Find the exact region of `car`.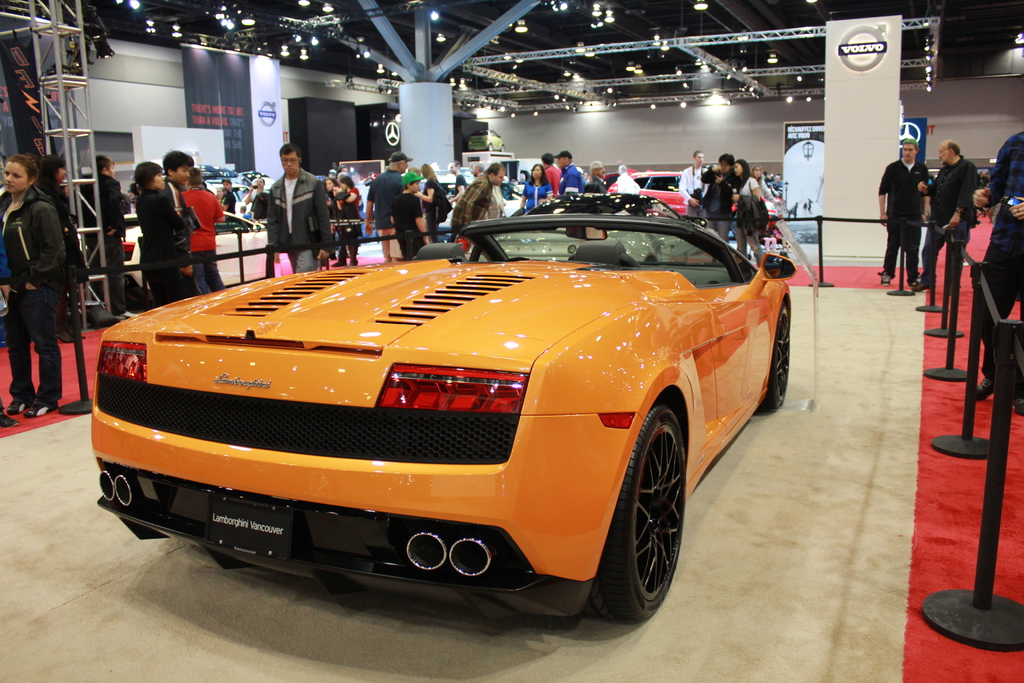
Exact region: select_region(94, 207, 803, 620).
